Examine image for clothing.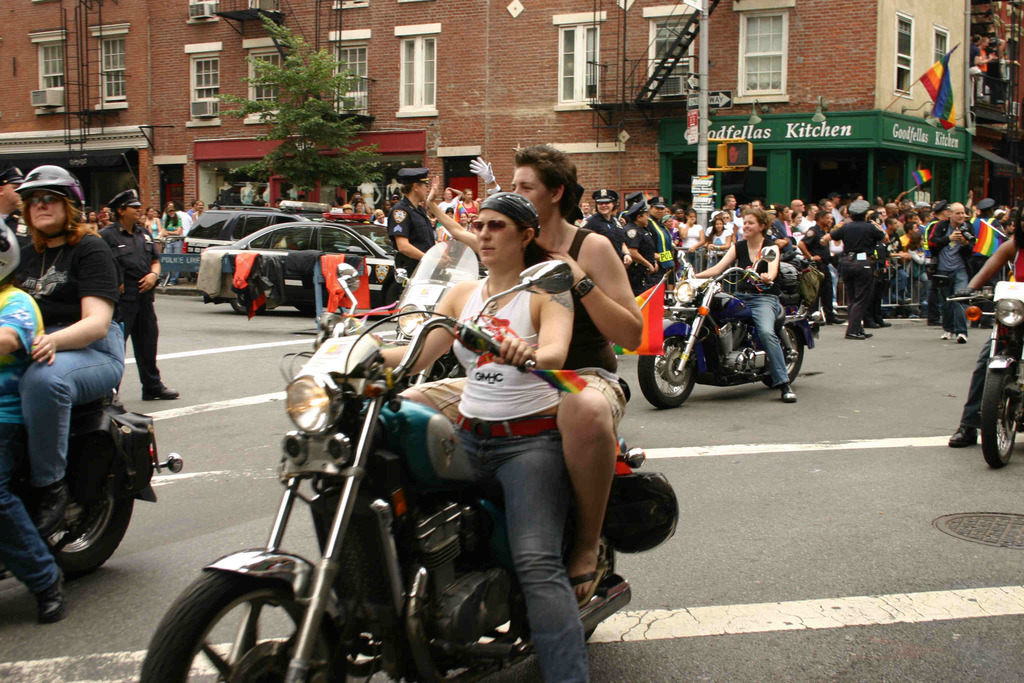
Examination result: bbox(584, 210, 1011, 339).
